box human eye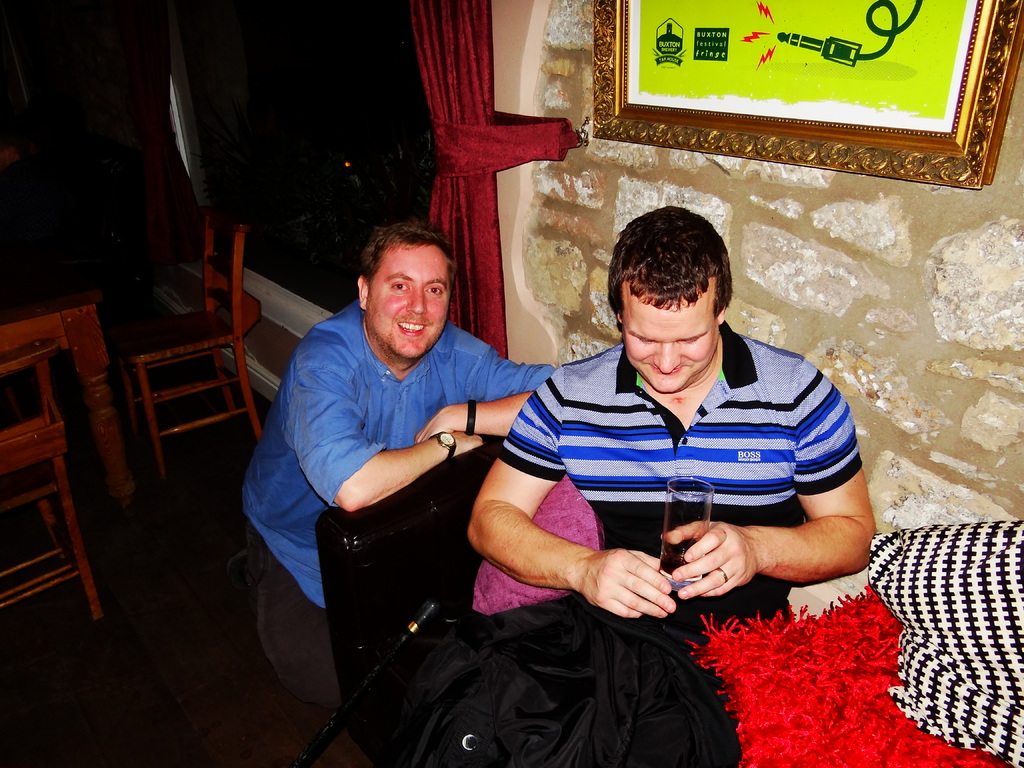
423/284/443/296
